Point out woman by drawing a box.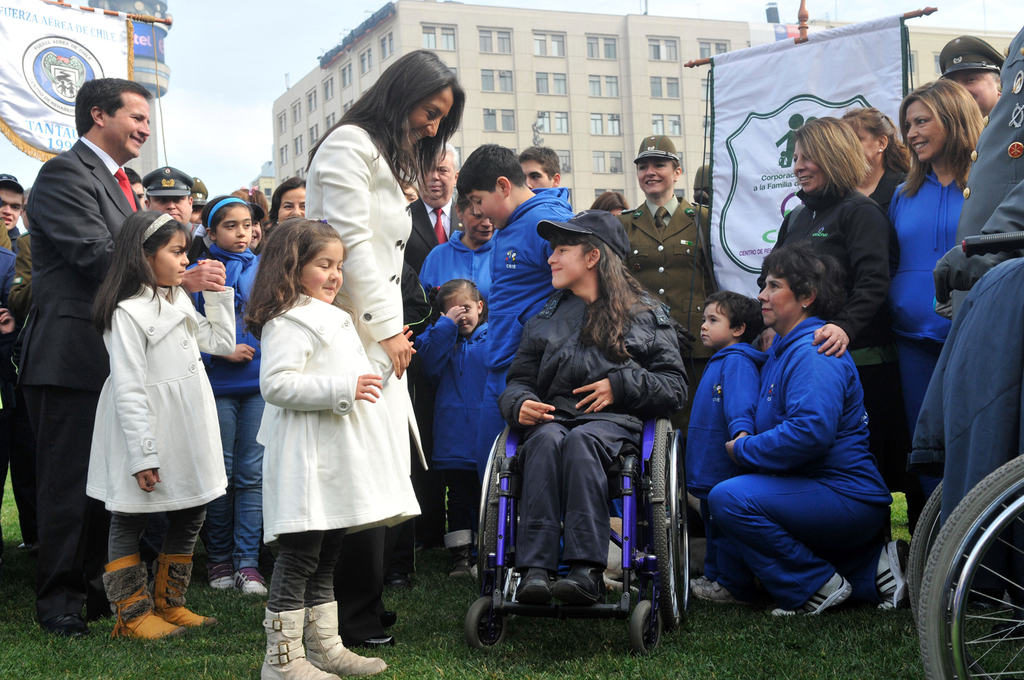
bbox(513, 212, 685, 605).
